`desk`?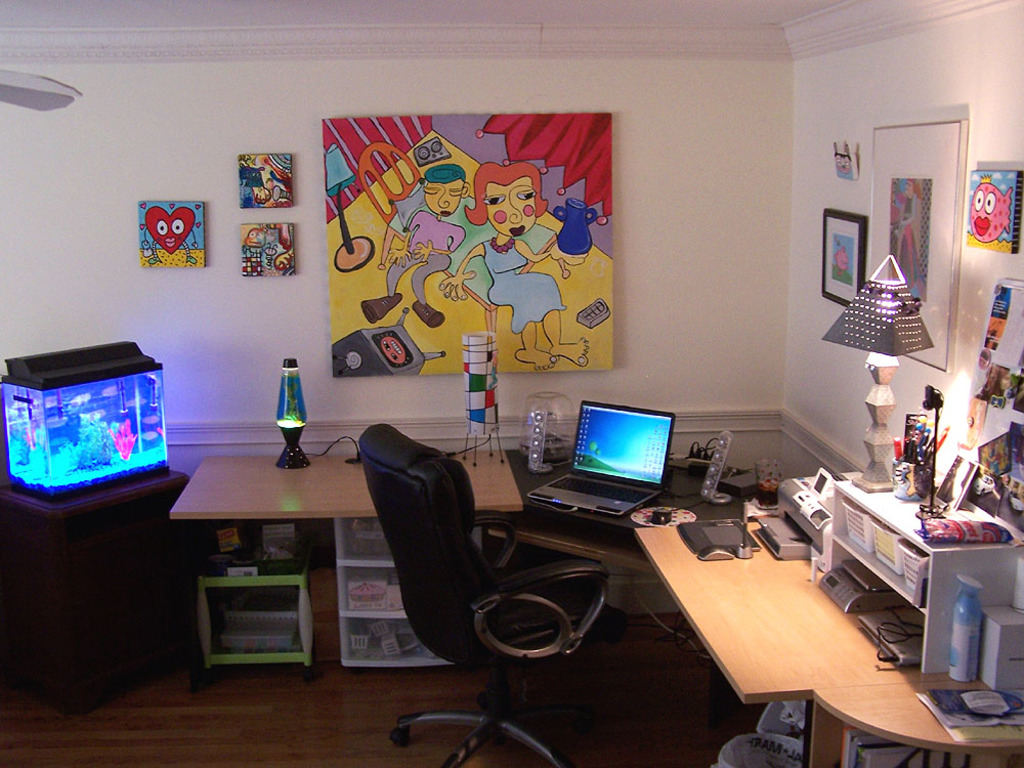
{"left": 174, "top": 447, "right": 520, "bottom": 658}
